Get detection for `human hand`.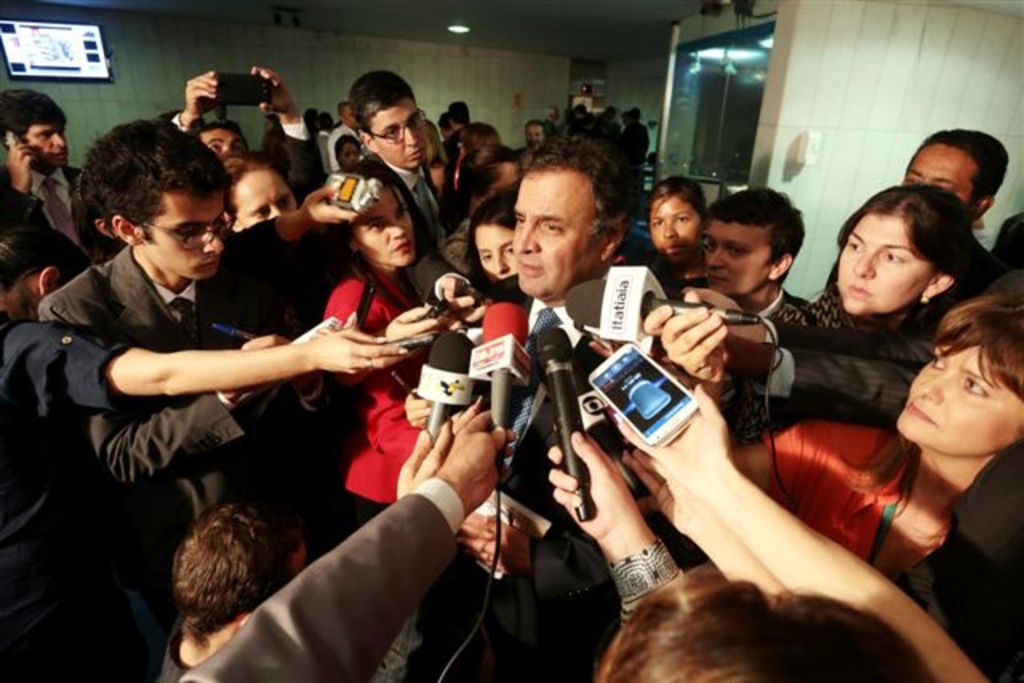
Detection: region(182, 67, 221, 123).
